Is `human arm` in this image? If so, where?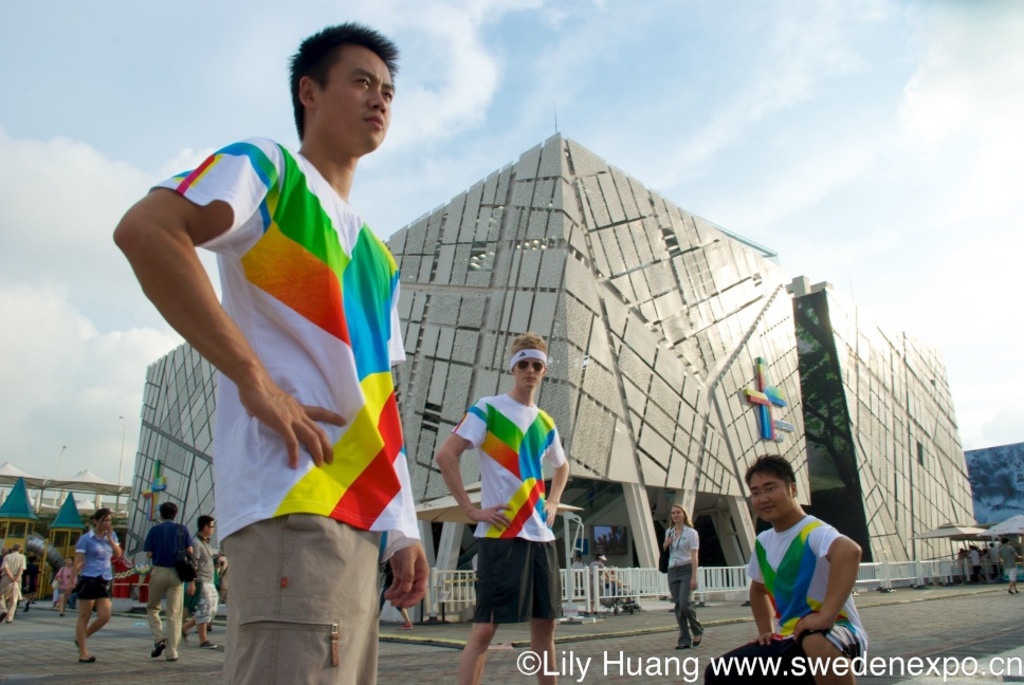
Yes, at <box>387,535,428,603</box>.
